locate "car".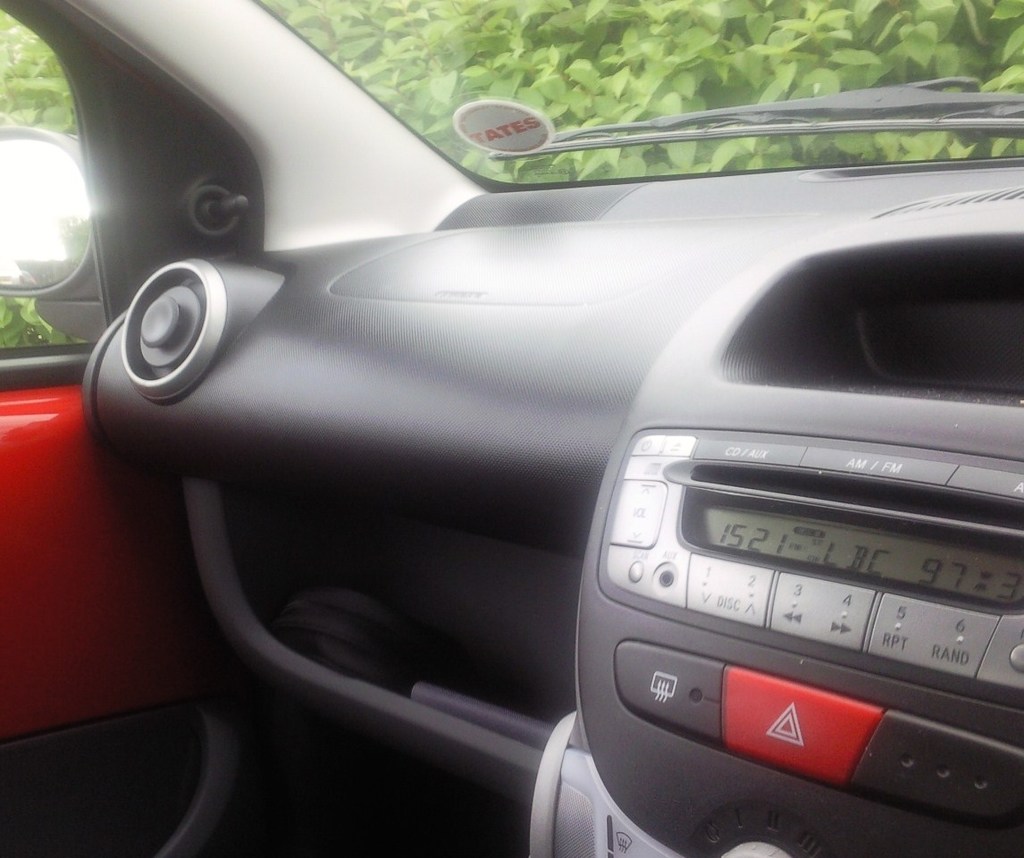
Bounding box: bbox=(0, 0, 1023, 857).
